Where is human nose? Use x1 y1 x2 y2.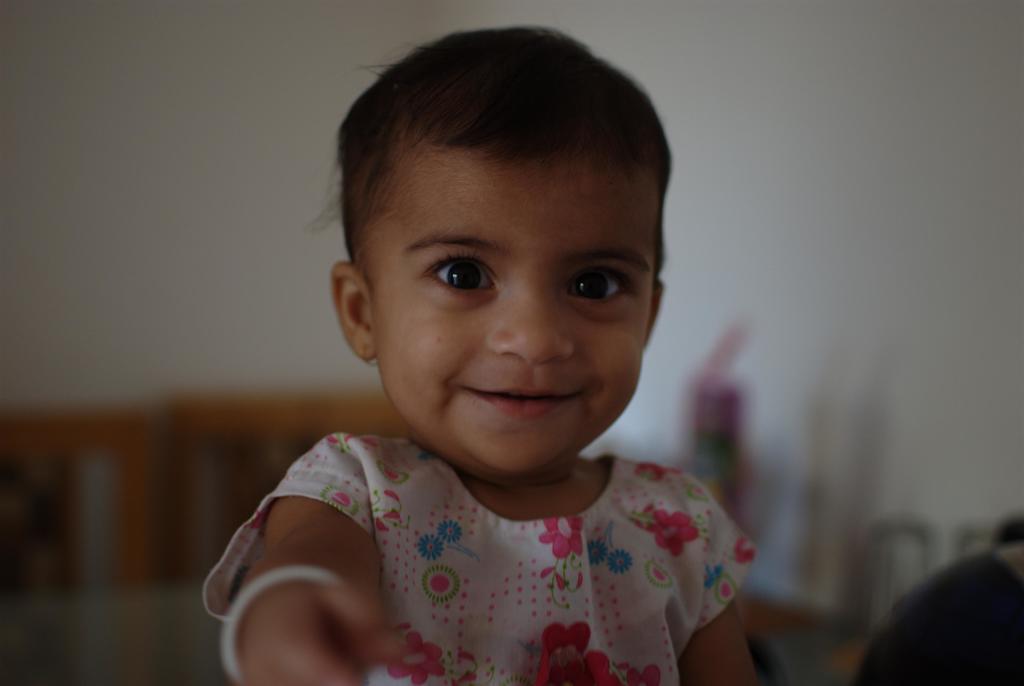
488 287 570 367.
